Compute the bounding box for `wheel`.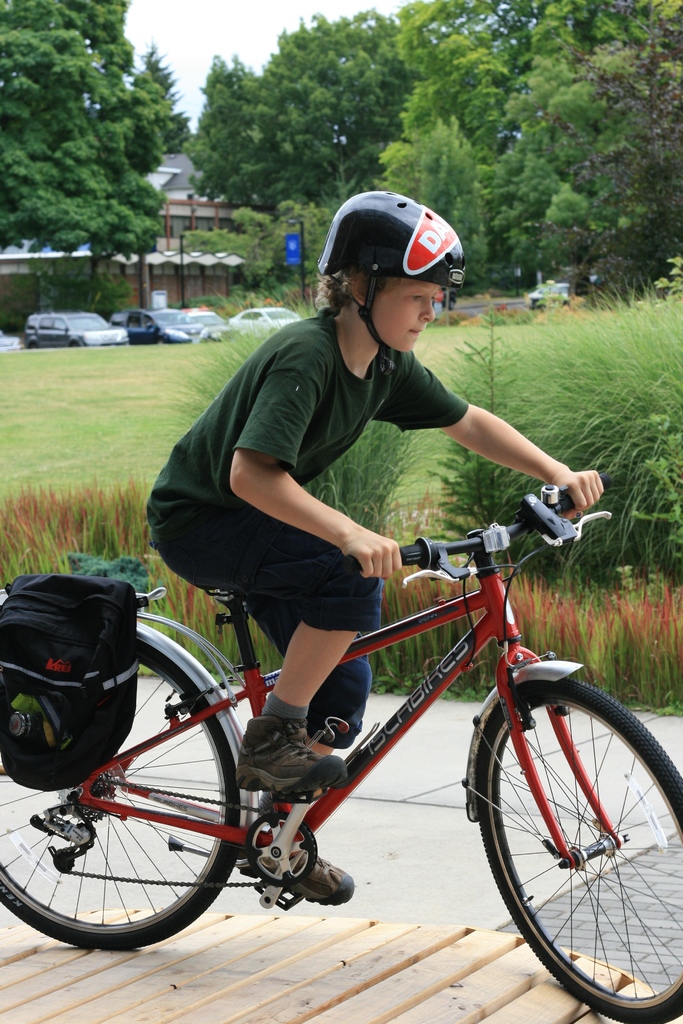
left=0, top=639, right=242, bottom=949.
